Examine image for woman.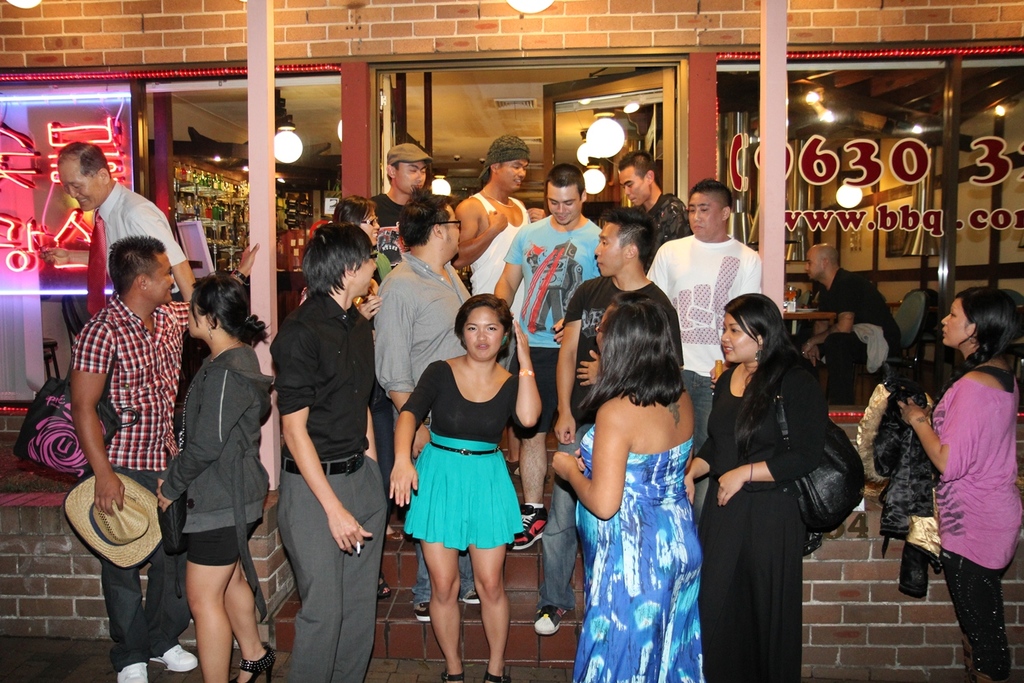
Examination result: detection(384, 291, 541, 682).
